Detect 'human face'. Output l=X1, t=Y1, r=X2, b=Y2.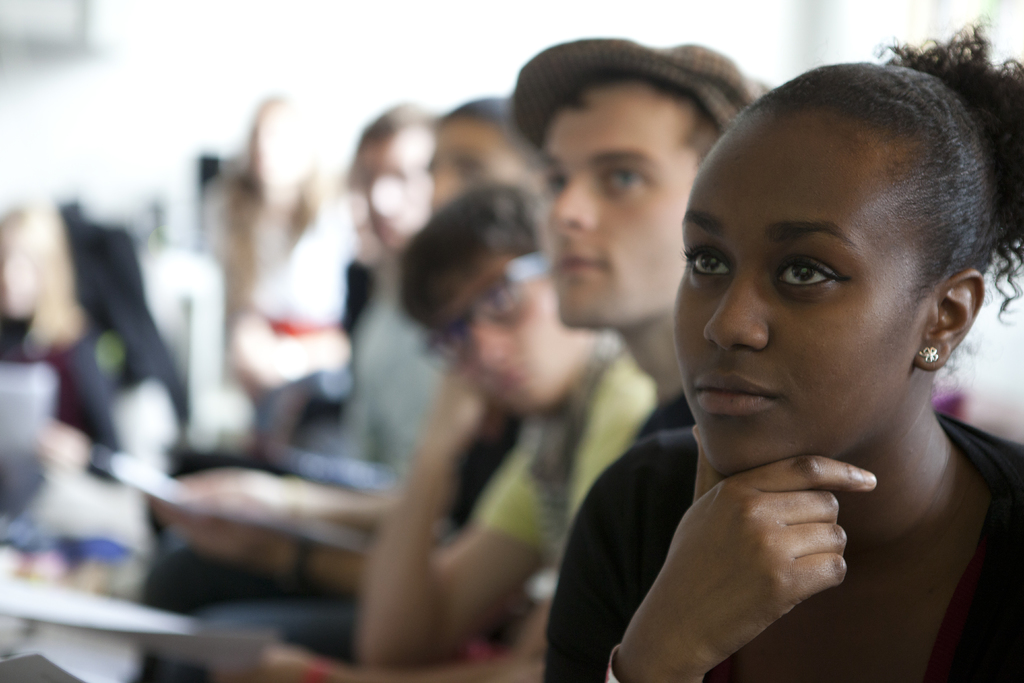
l=675, t=111, r=918, b=472.
